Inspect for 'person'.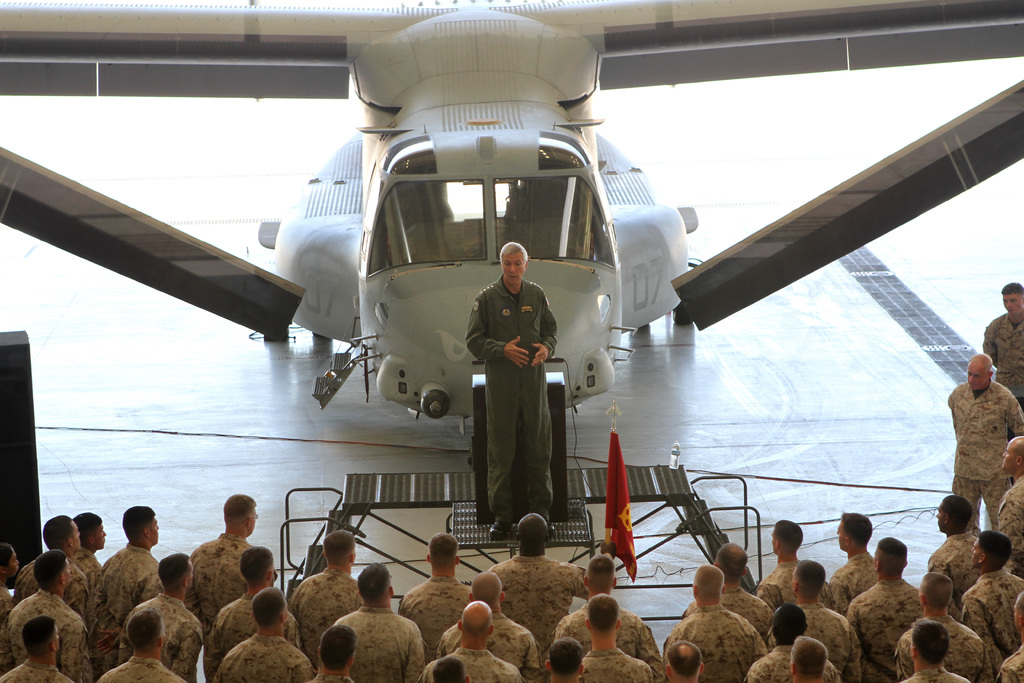
Inspection: bbox=(718, 544, 783, 652).
